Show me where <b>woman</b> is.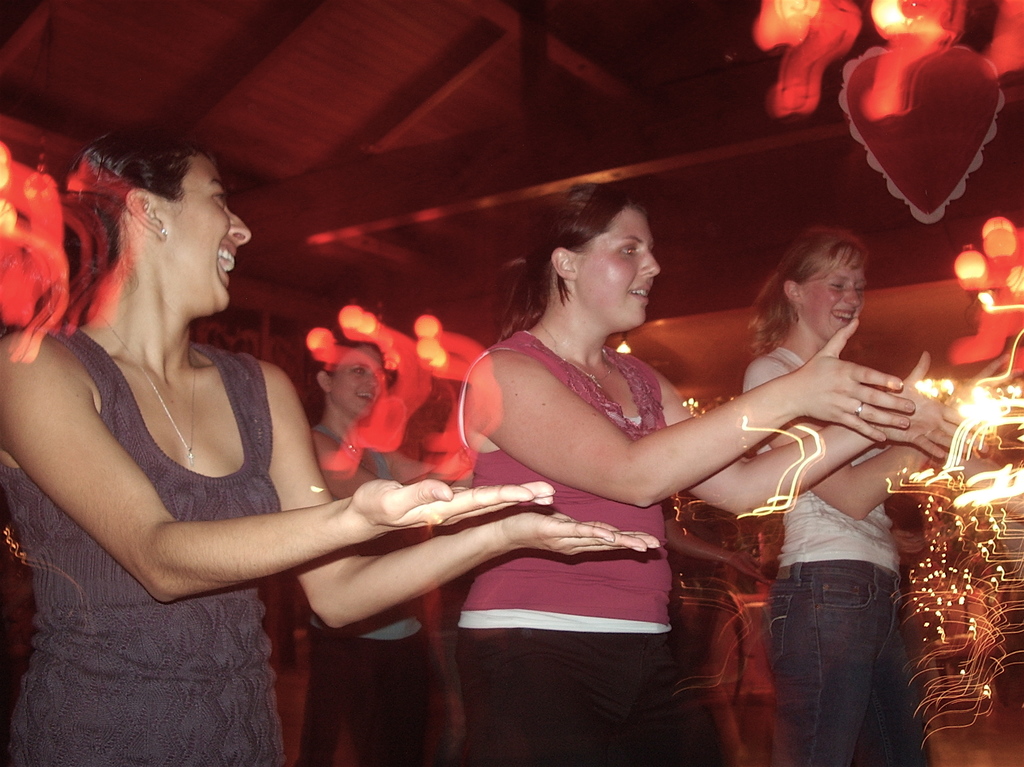
<b>woman</b> is at (left=282, top=337, right=477, bottom=766).
